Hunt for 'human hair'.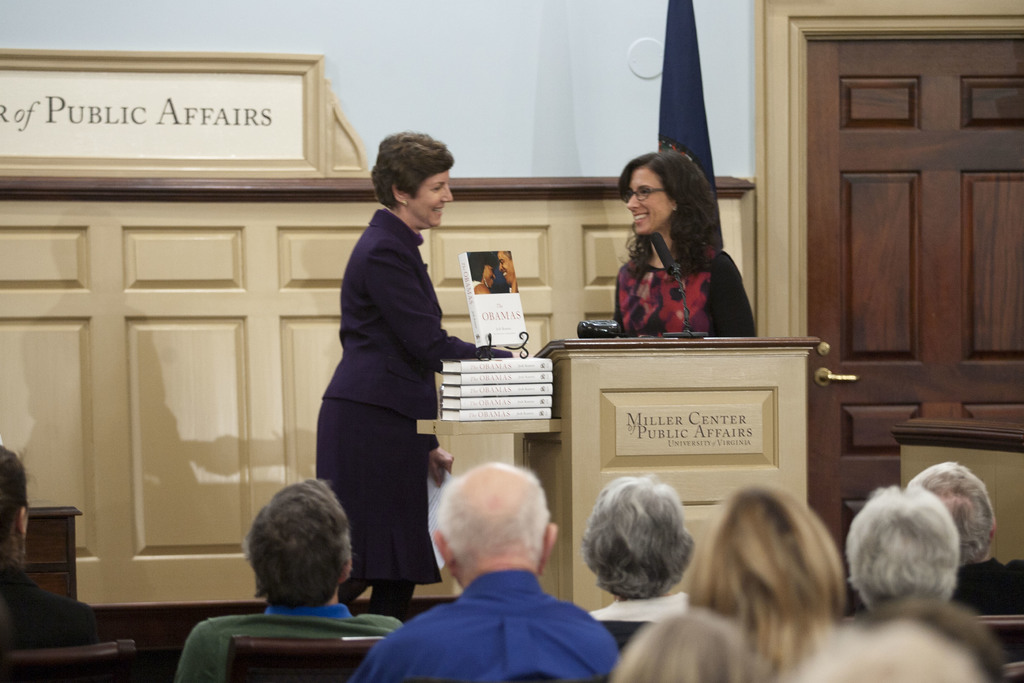
Hunted down at <box>910,459,996,564</box>.
